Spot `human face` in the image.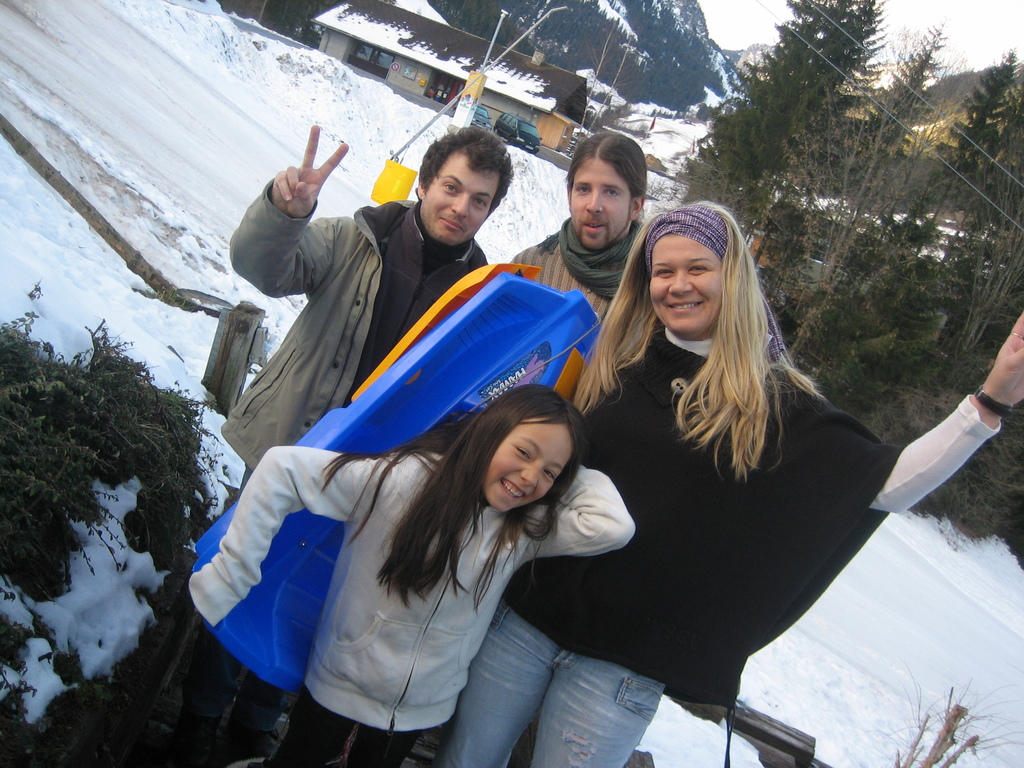
`human face` found at left=571, top=156, right=633, bottom=244.
